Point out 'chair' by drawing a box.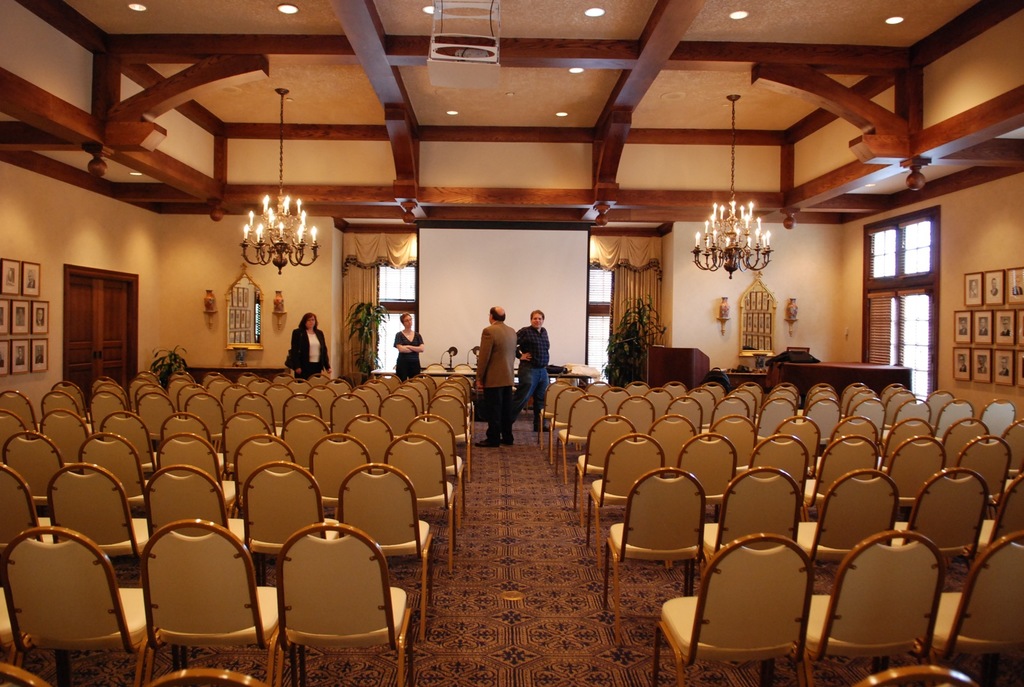
[803,470,893,572].
